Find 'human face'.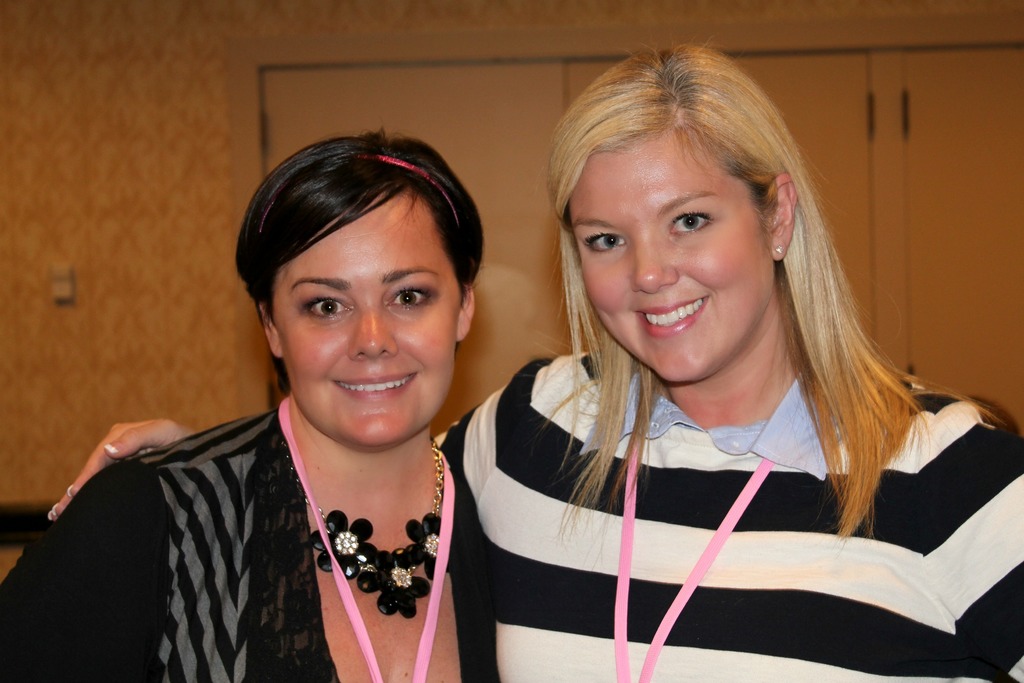
select_region(572, 129, 774, 385).
